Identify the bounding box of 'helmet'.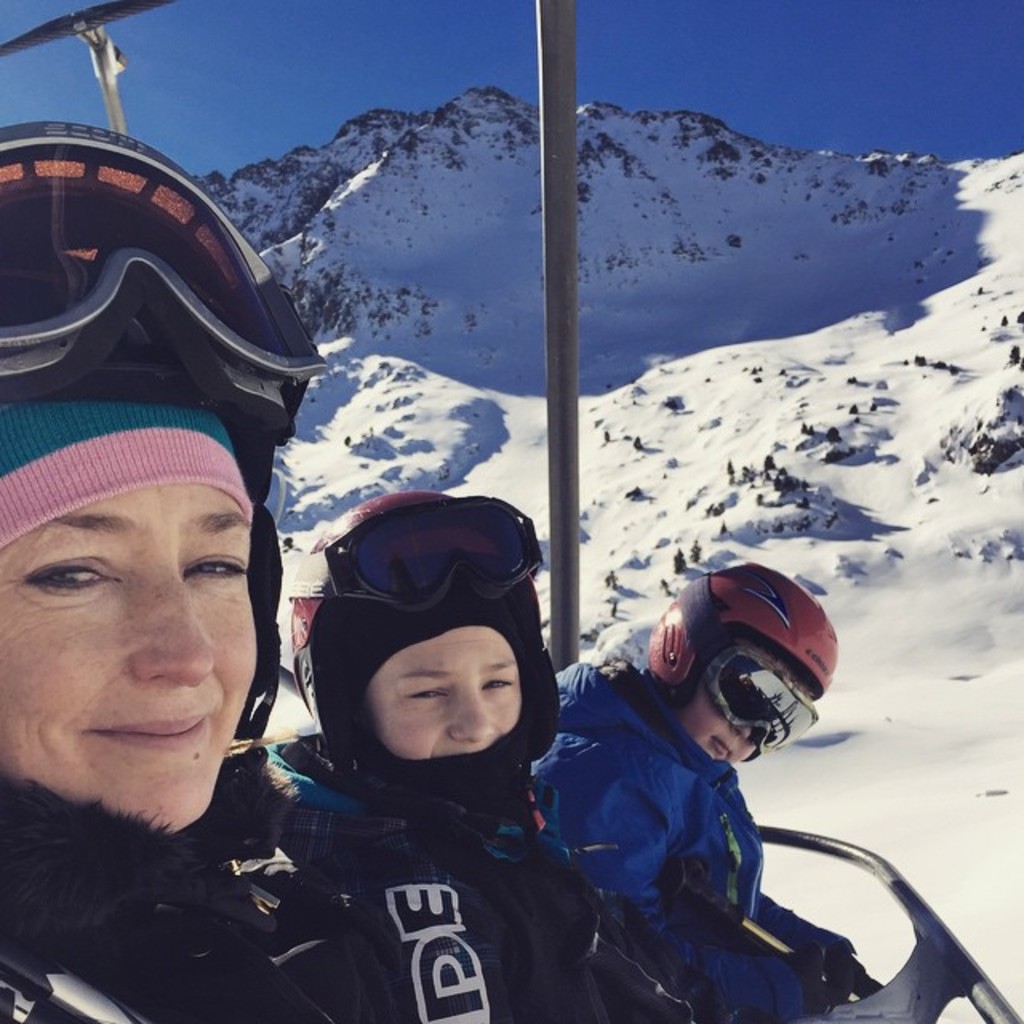
<box>278,485,560,824</box>.
